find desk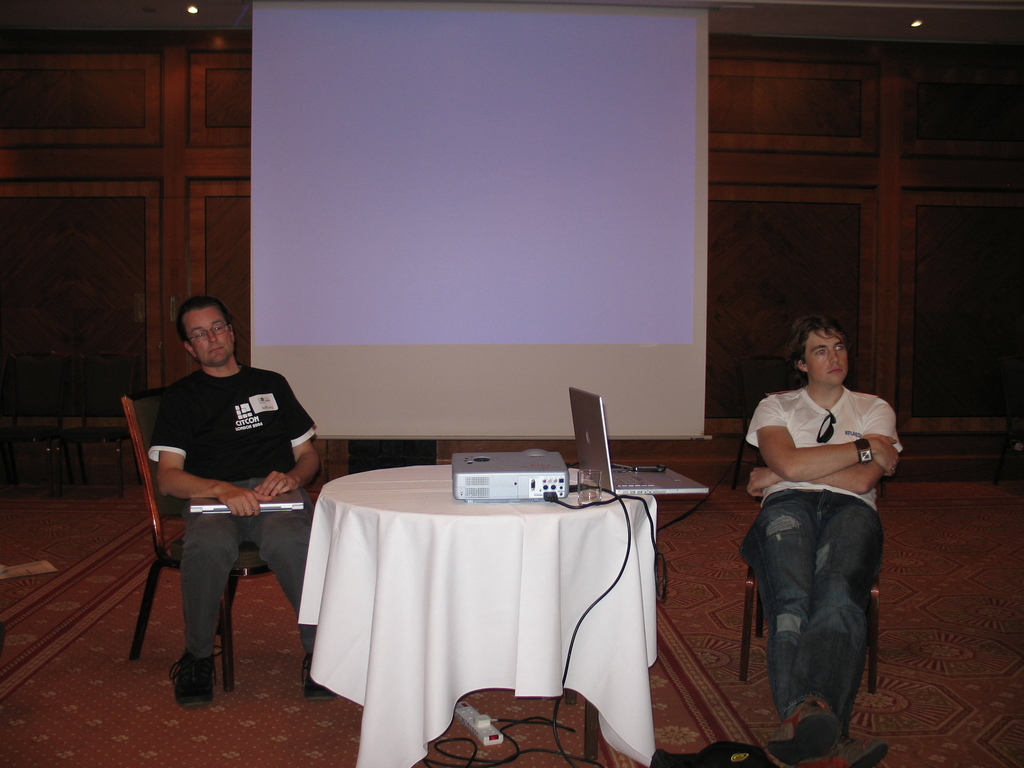
[302,463,656,764]
